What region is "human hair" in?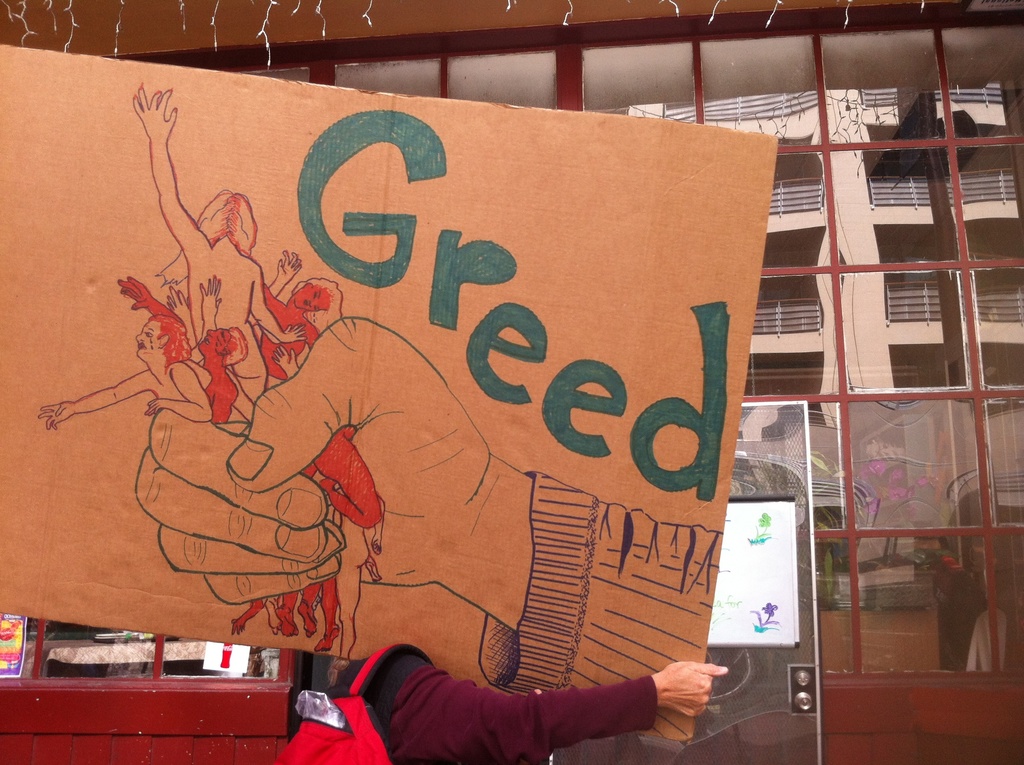
[149, 191, 253, 292].
